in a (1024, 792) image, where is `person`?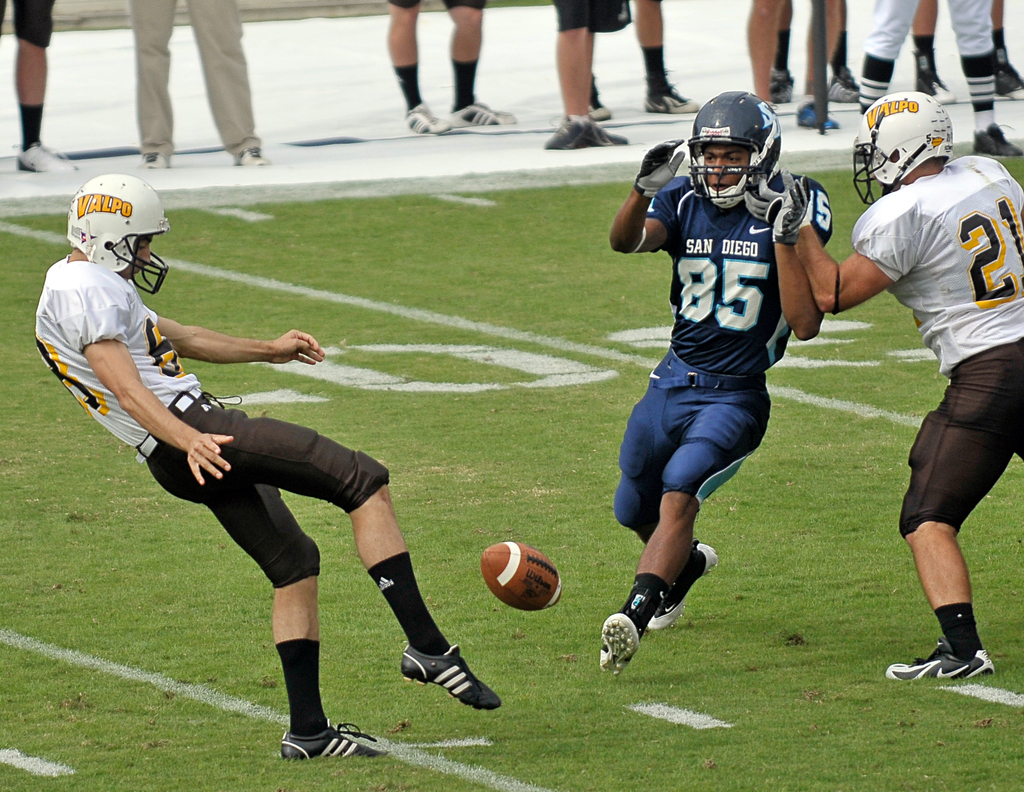
x1=540 y1=0 x2=639 y2=163.
